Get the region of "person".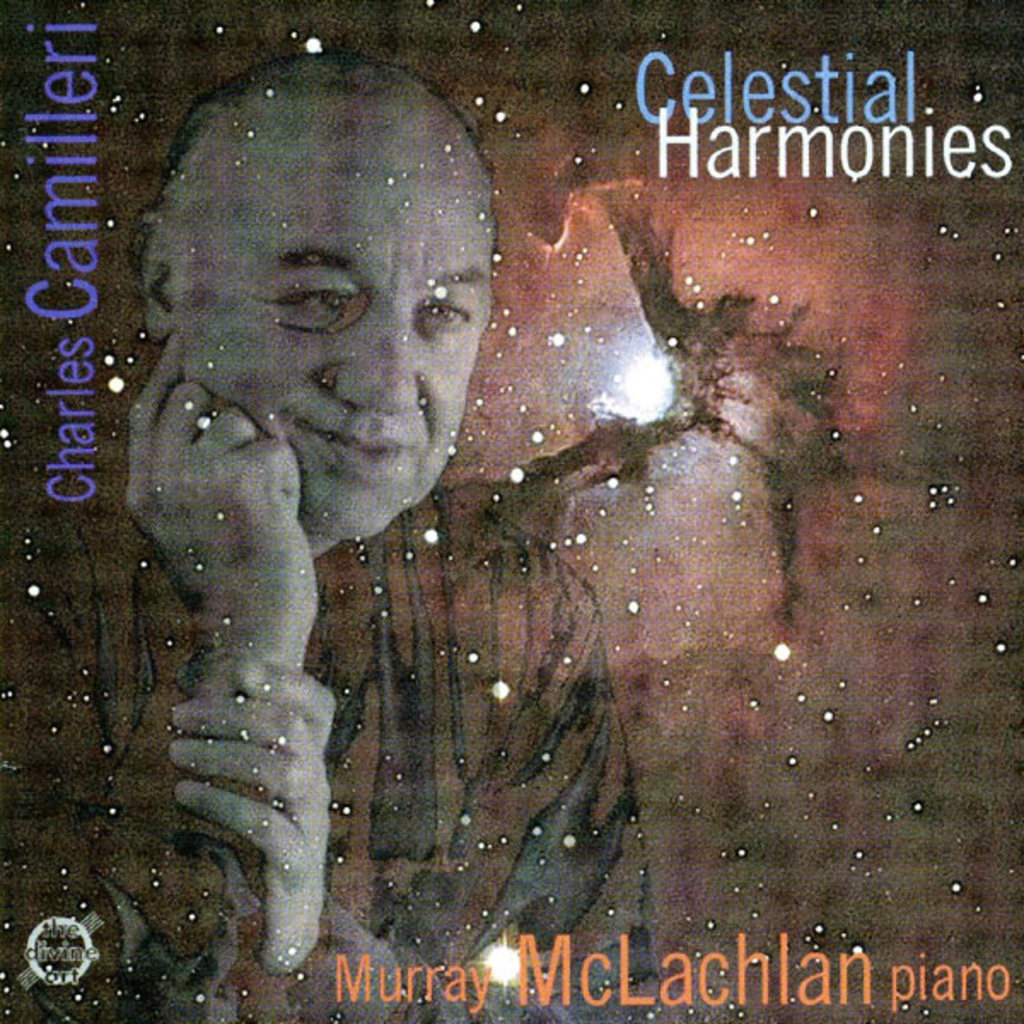
(left=108, top=0, right=522, bottom=898).
